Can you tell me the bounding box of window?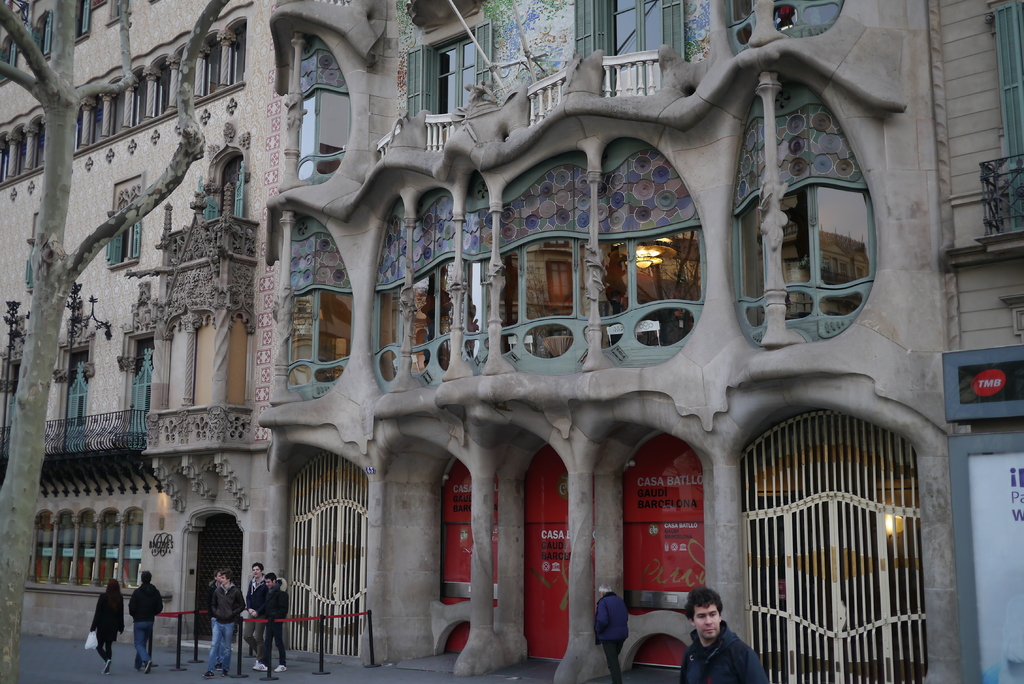
[374, 195, 483, 377].
